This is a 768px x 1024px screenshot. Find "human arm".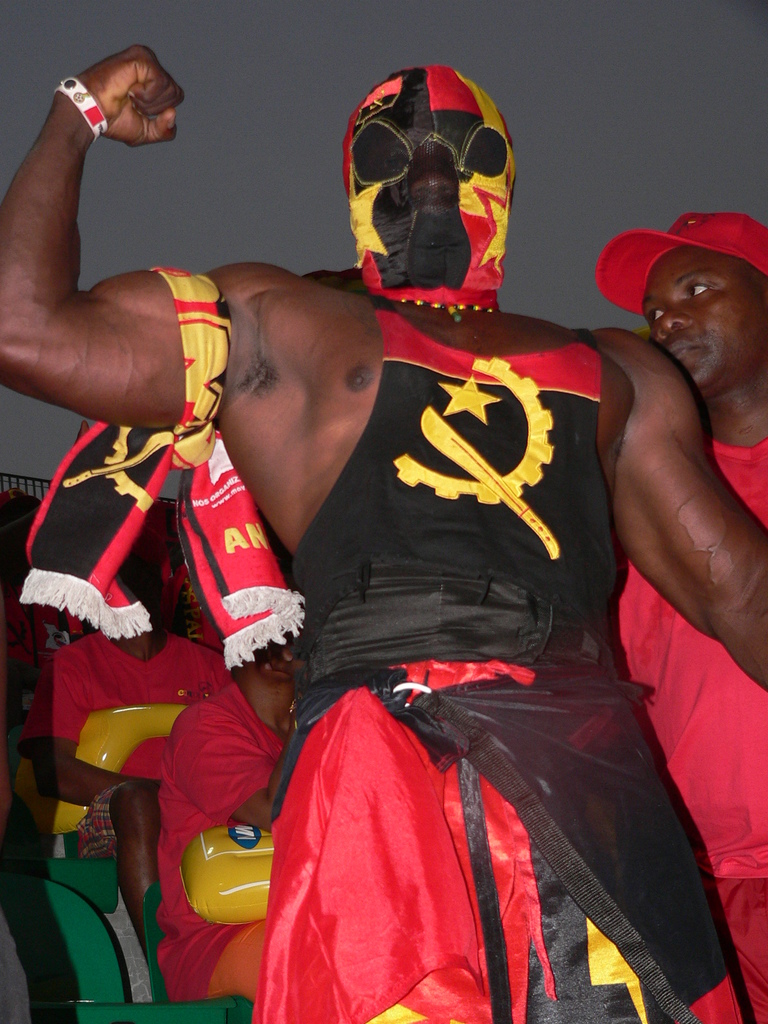
Bounding box: [177, 698, 312, 837].
